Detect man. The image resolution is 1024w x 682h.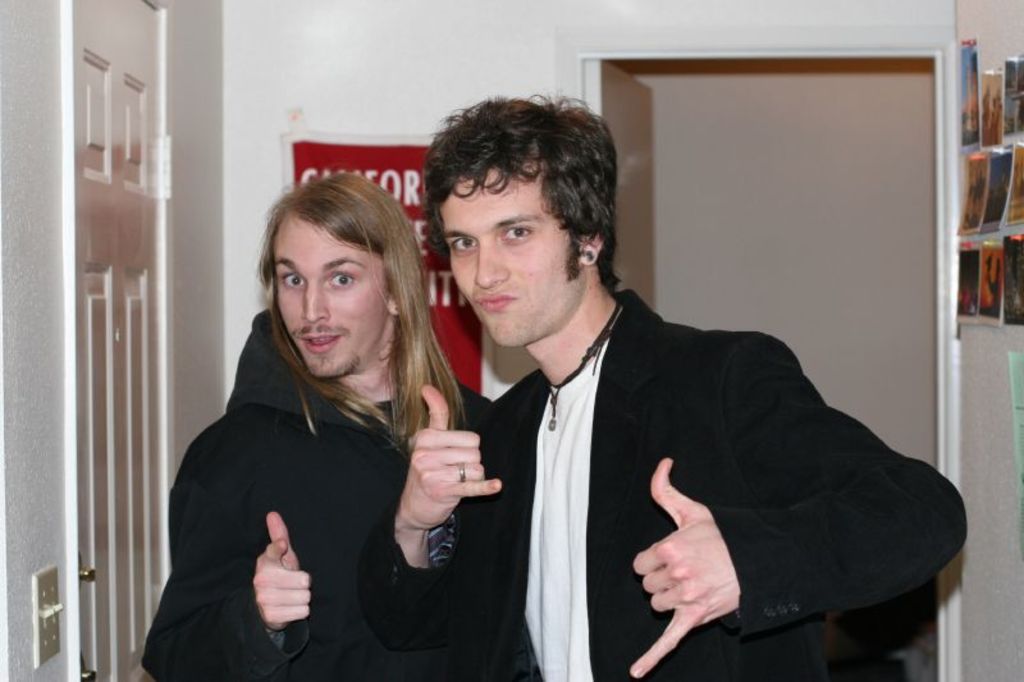
x1=439 y1=106 x2=938 y2=663.
